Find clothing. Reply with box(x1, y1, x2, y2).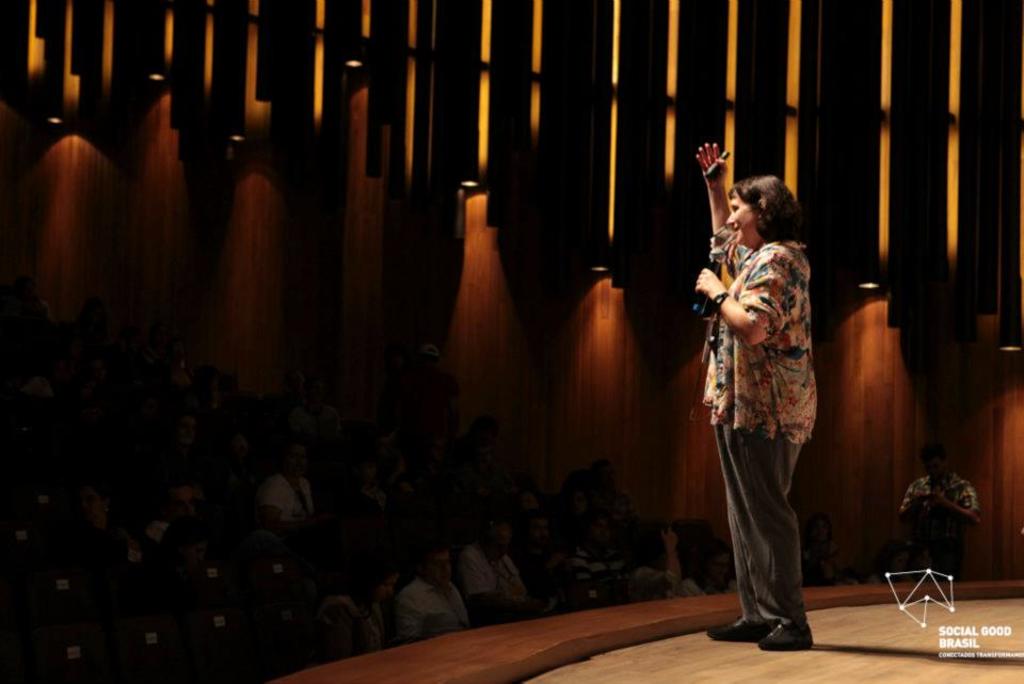
box(396, 547, 474, 648).
